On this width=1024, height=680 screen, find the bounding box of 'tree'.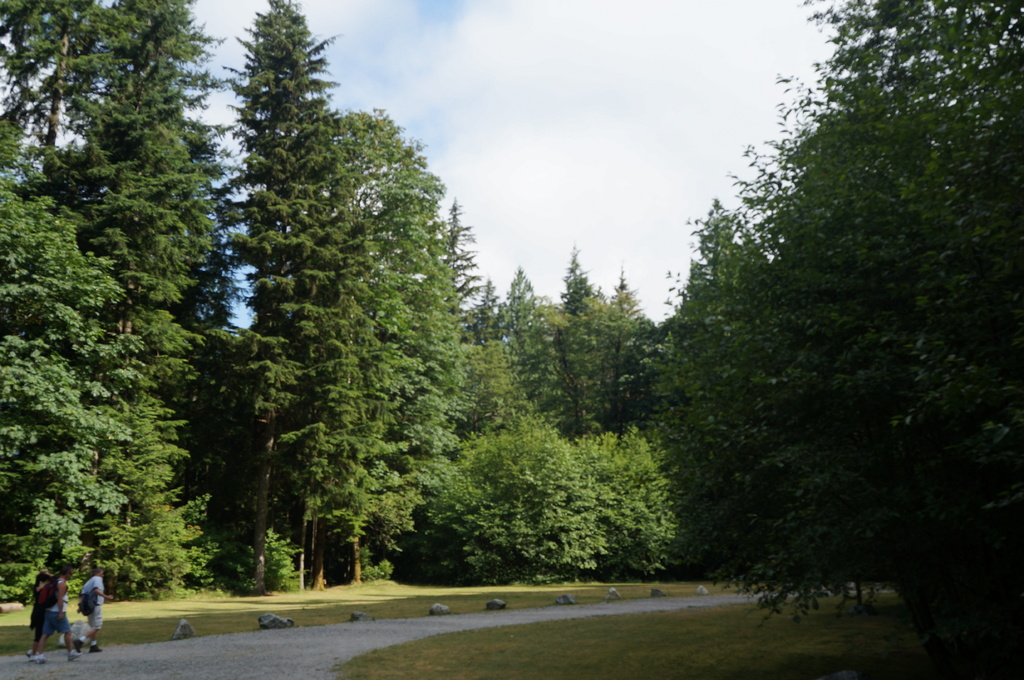
Bounding box: <bbox>476, 260, 594, 471</bbox>.
